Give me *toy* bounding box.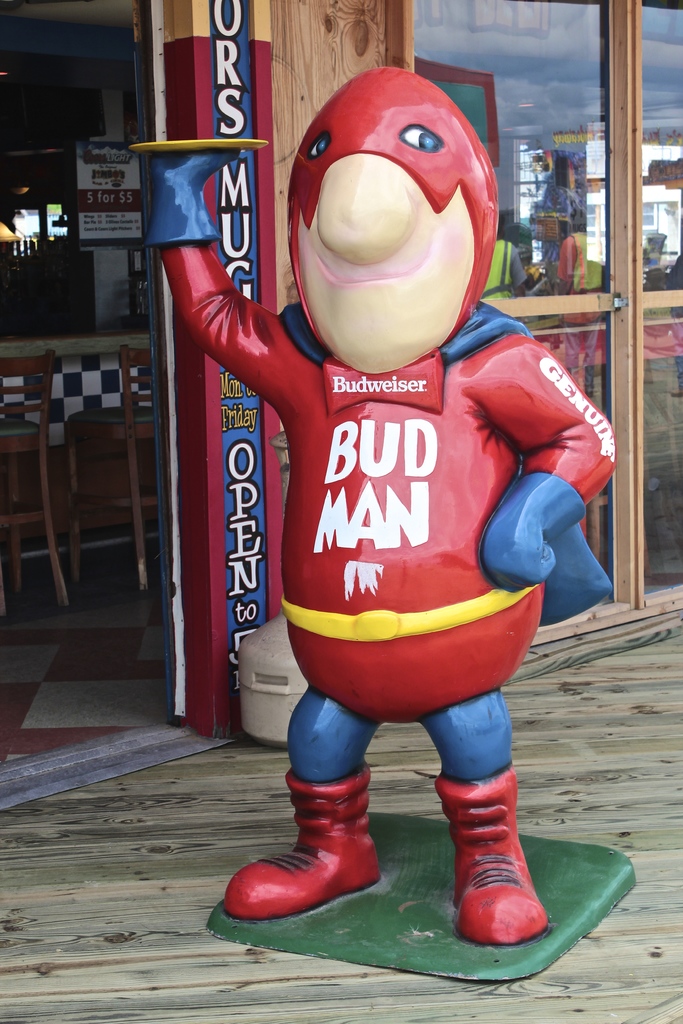
{"x1": 138, "y1": 61, "x2": 609, "y2": 942}.
